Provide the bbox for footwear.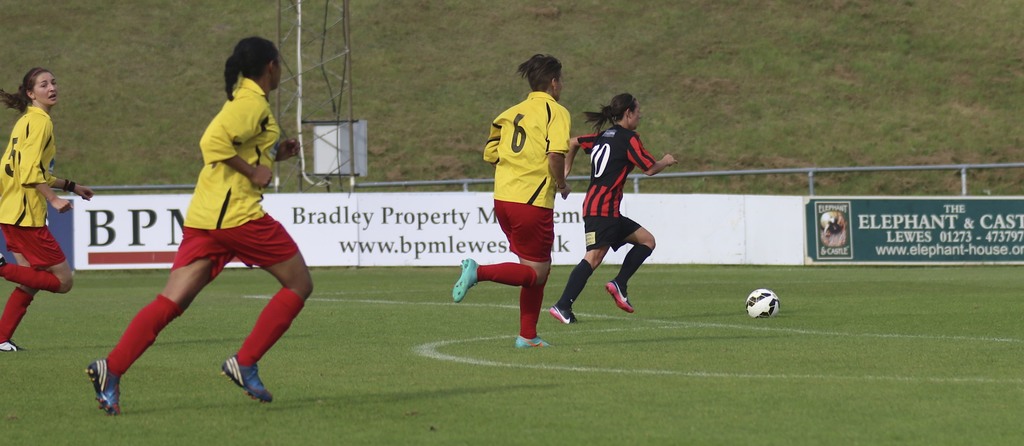
452,257,479,307.
